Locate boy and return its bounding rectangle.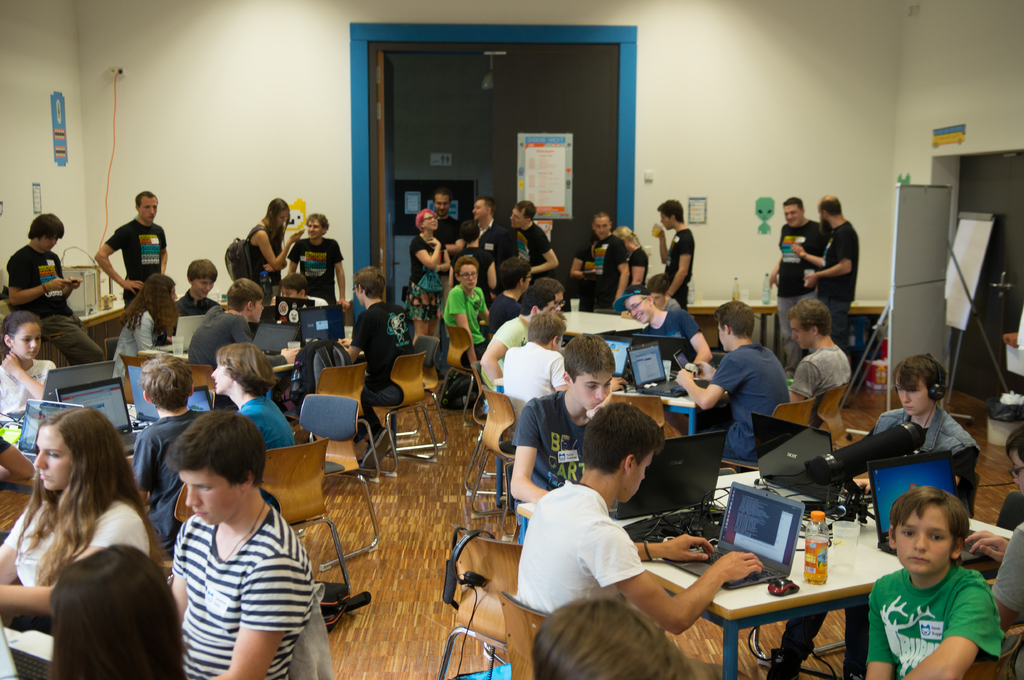
region(862, 482, 1009, 679).
